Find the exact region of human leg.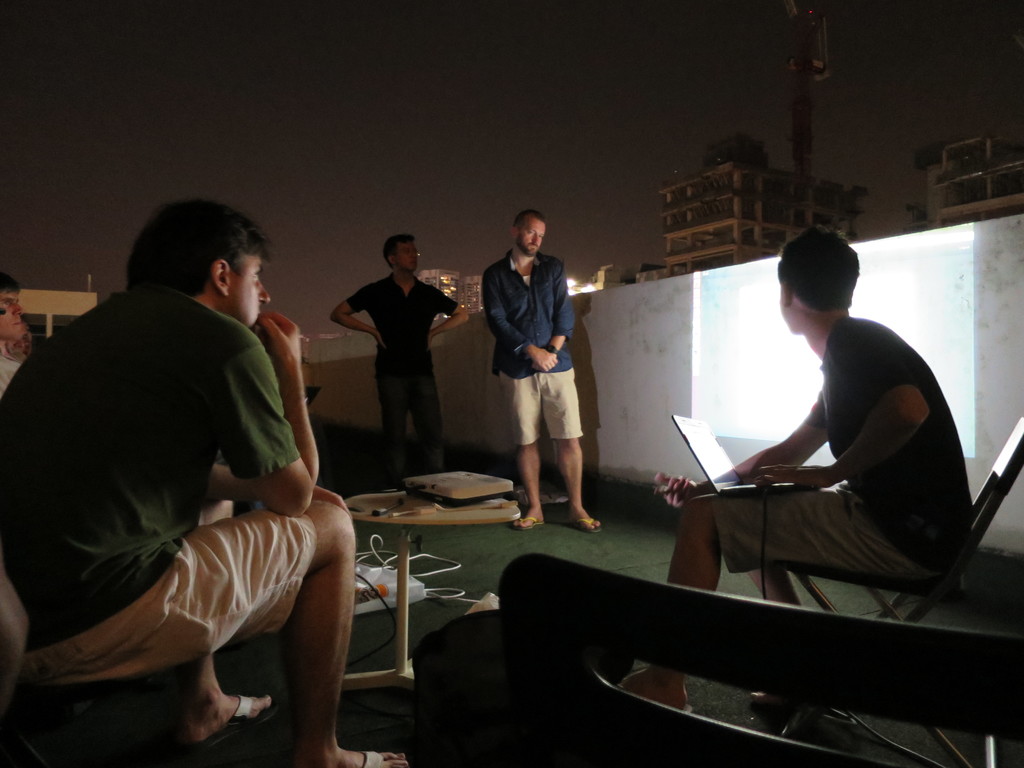
Exact region: locate(745, 565, 804, 604).
